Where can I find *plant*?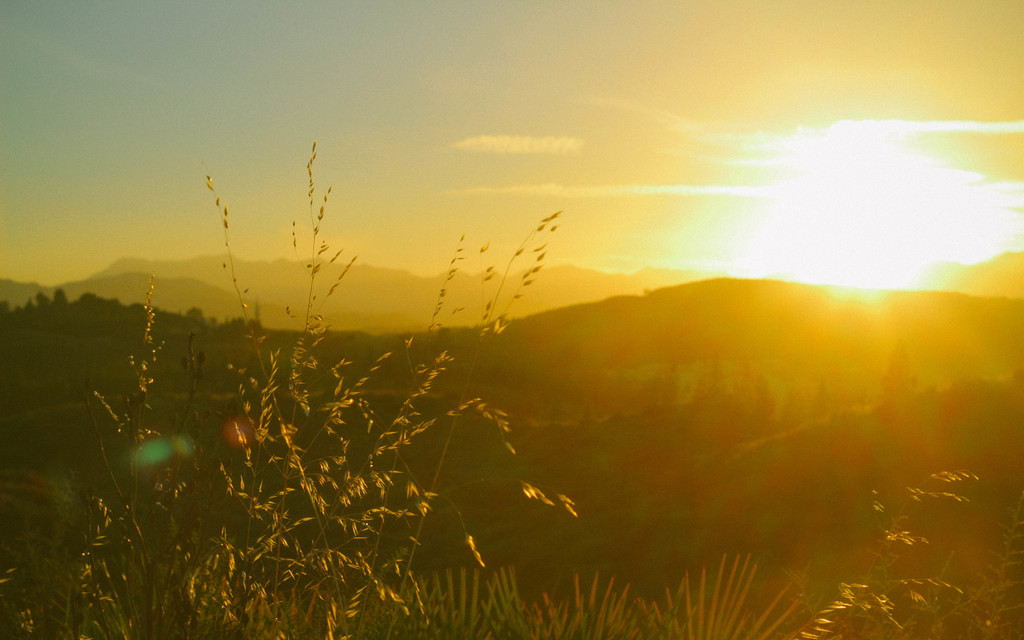
You can find it at 77:126:573:639.
